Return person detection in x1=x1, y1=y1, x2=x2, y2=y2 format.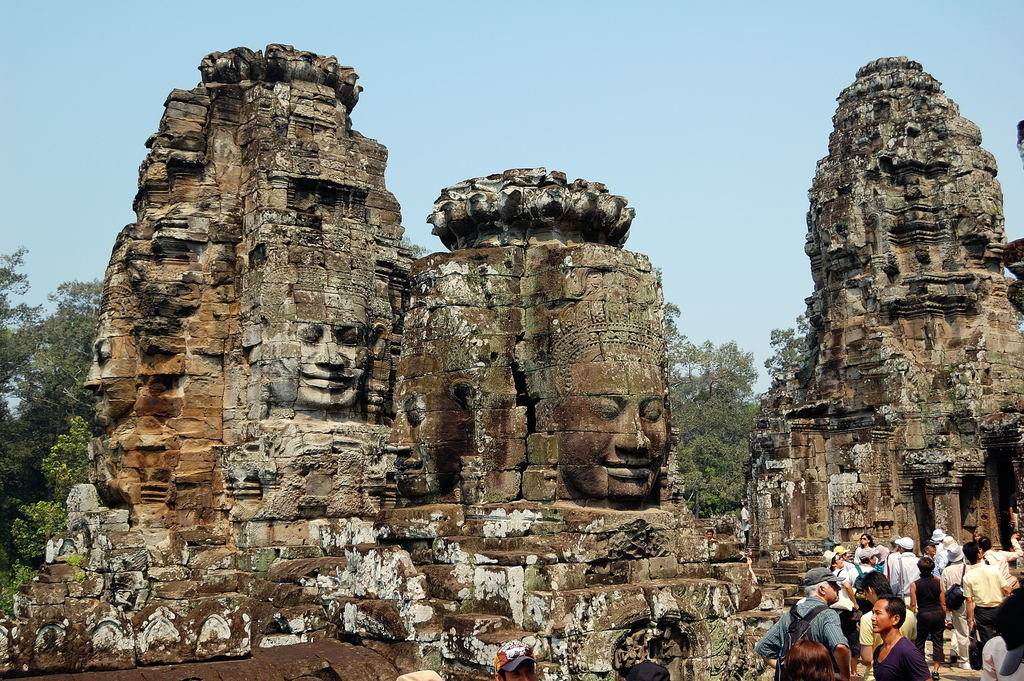
x1=557, y1=330, x2=671, y2=498.
